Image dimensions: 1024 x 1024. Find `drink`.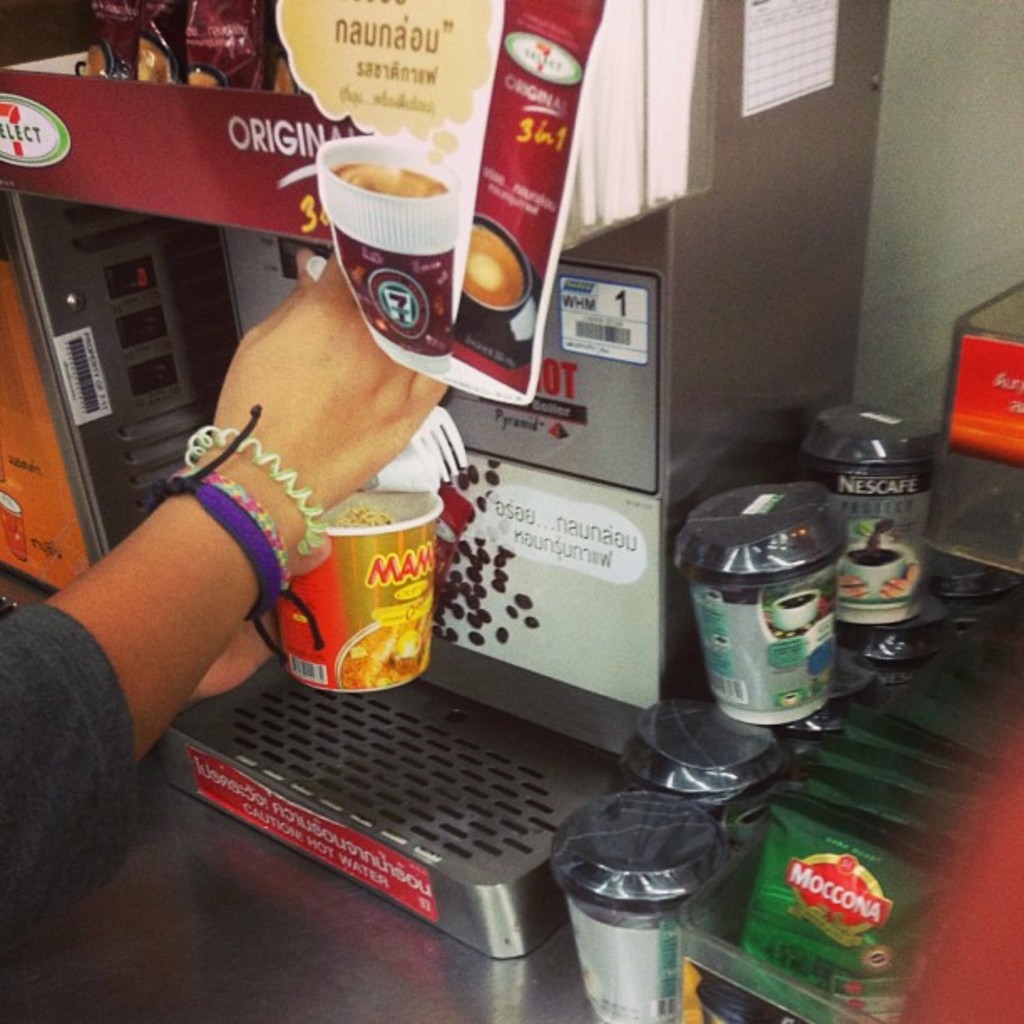
locate(455, 226, 529, 303).
